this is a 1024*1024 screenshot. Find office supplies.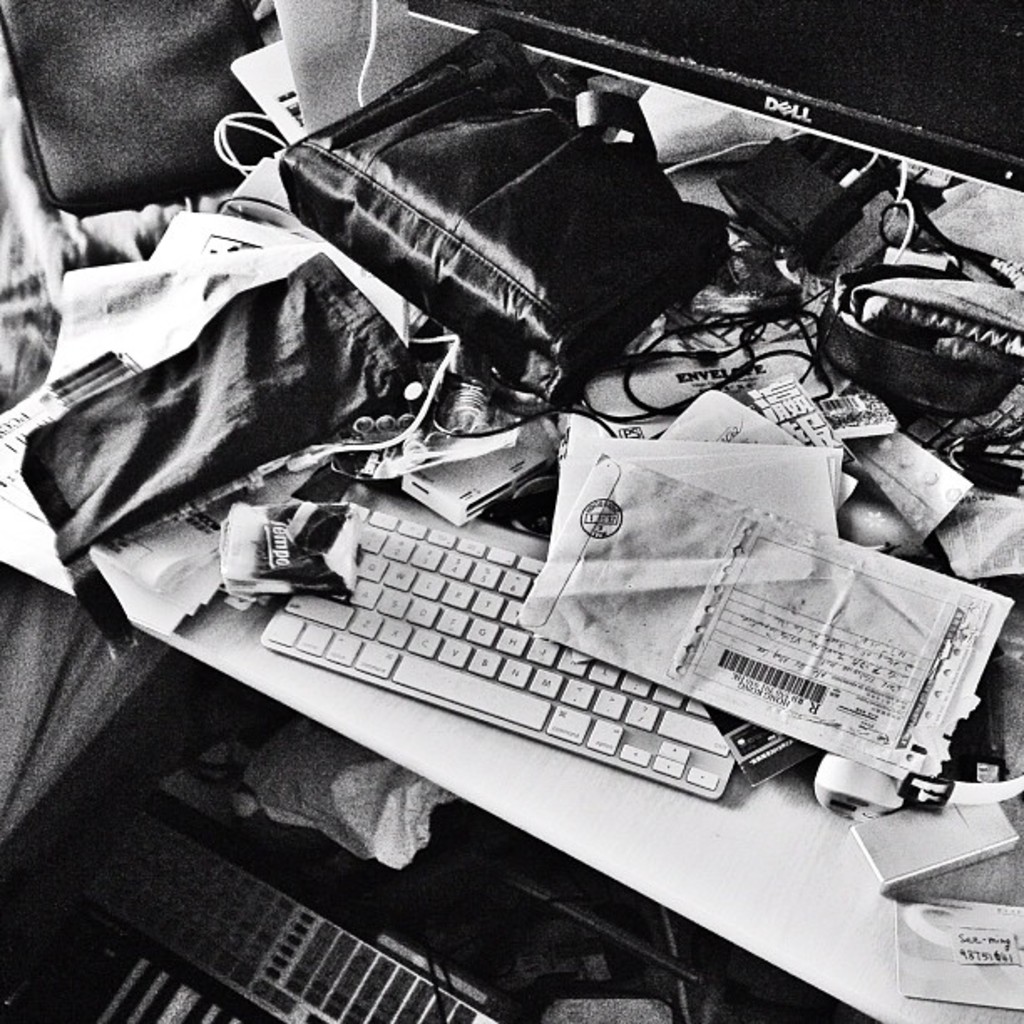
Bounding box: bbox(261, 23, 658, 400).
